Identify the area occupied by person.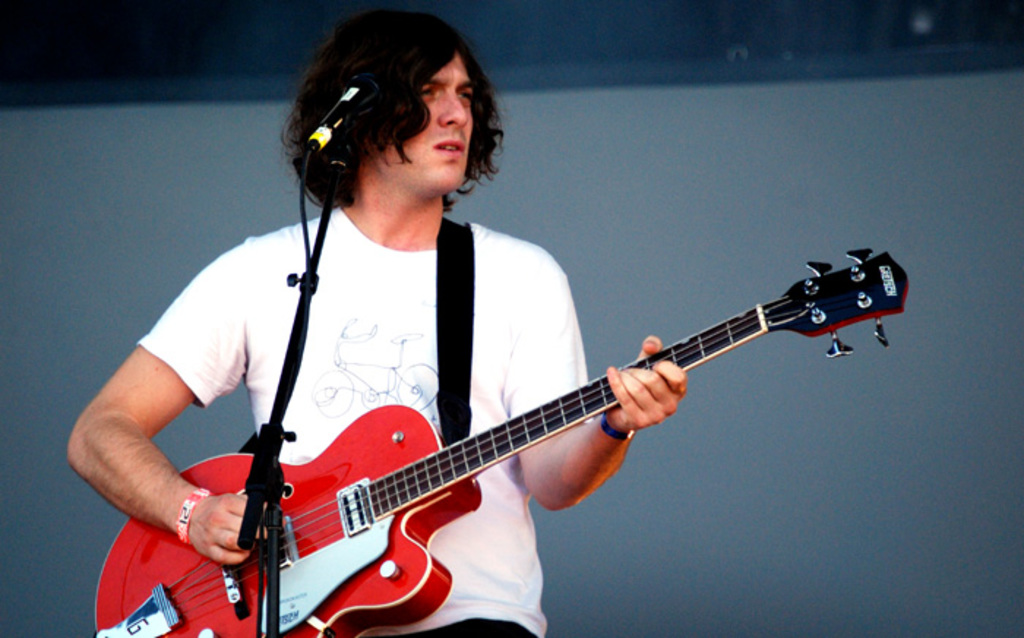
Area: <region>67, 9, 690, 637</region>.
